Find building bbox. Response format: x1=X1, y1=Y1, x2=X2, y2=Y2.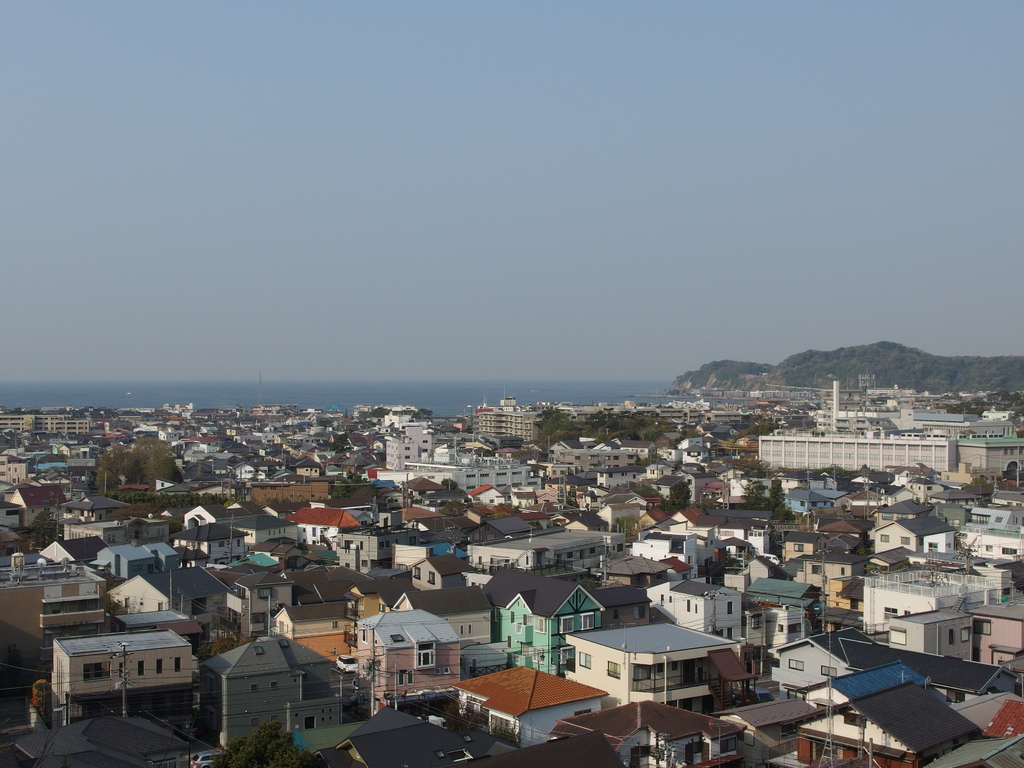
x1=108, y1=557, x2=227, y2=621.
